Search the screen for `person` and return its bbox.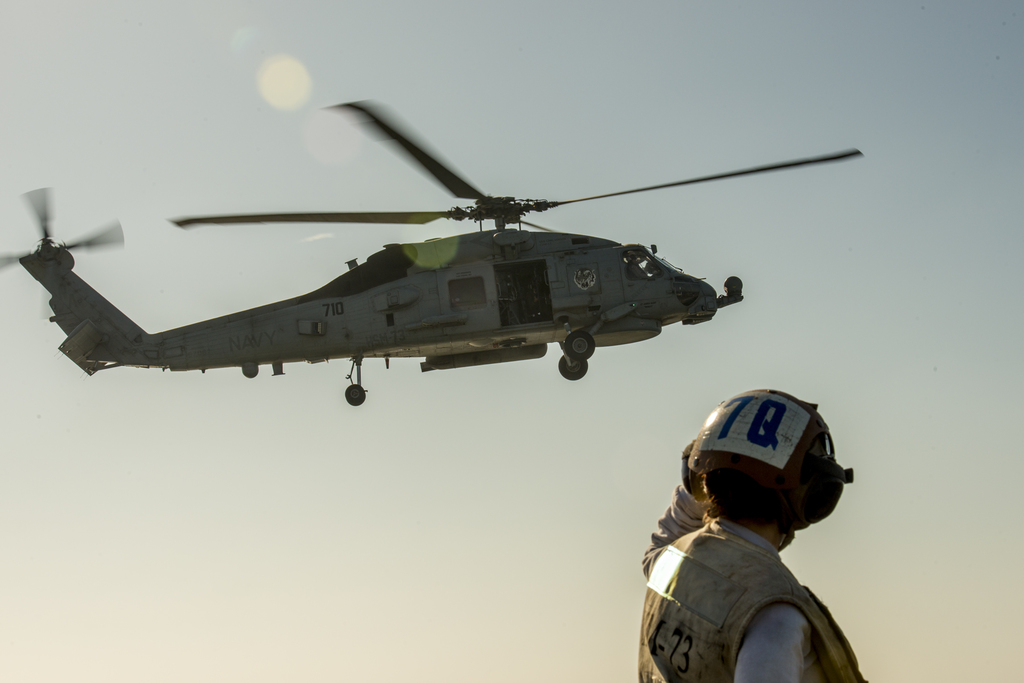
Found: Rect(634, 384, 862, 675).
